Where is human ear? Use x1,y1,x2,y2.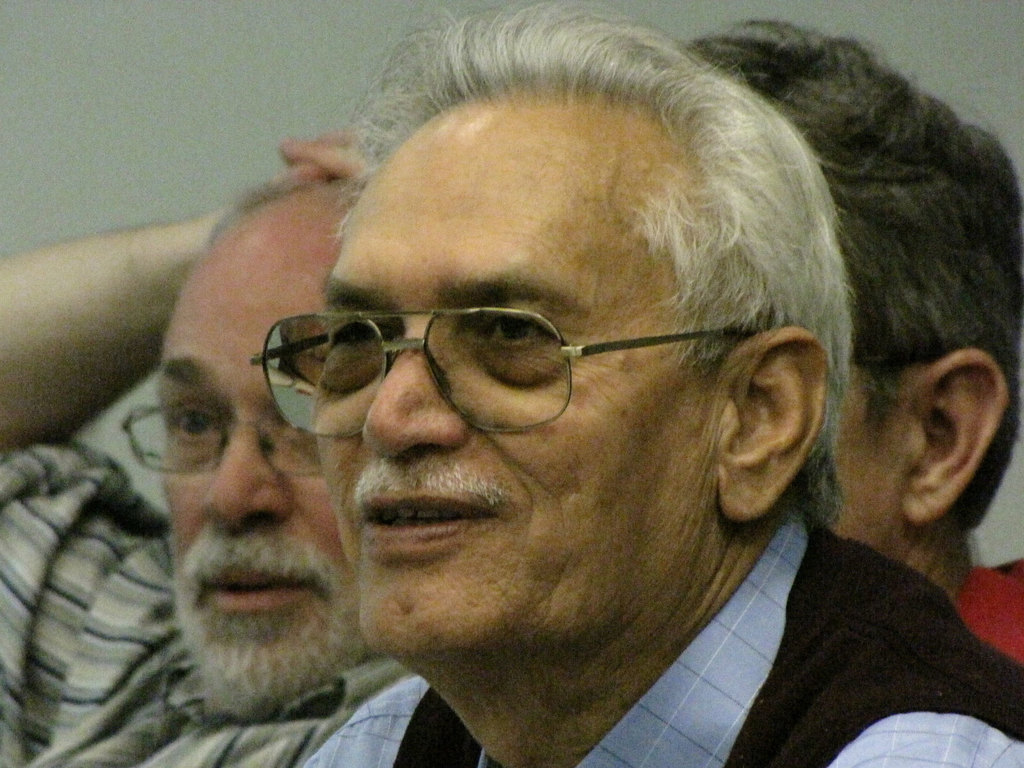
717,325,826,521.
